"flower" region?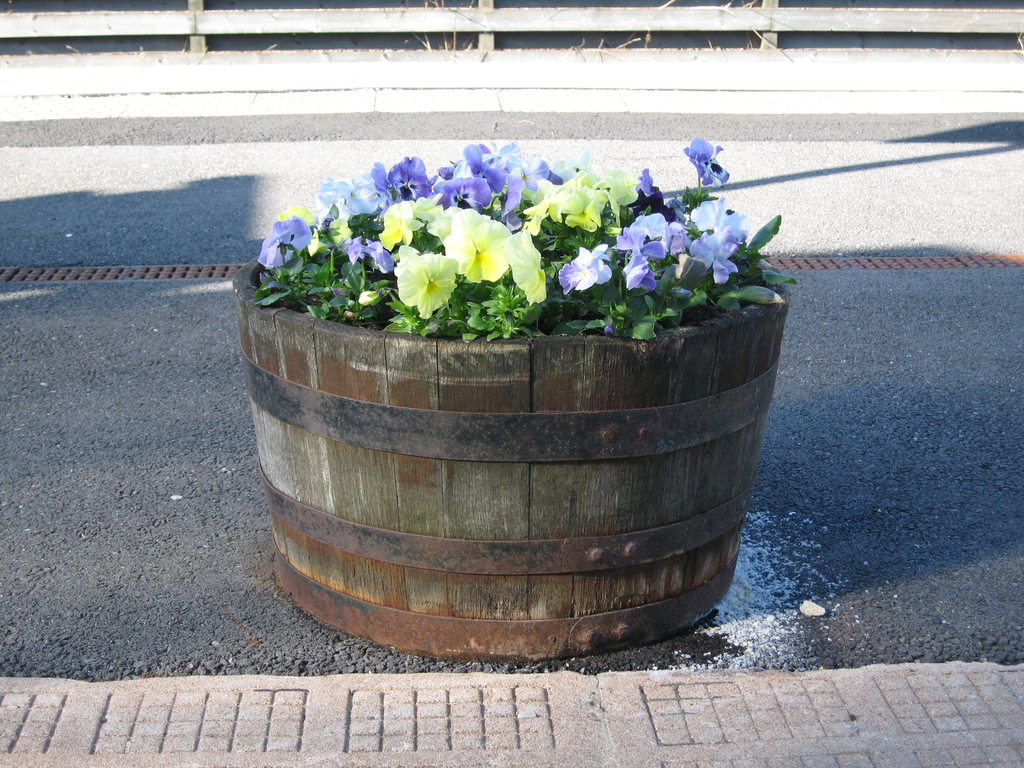
region(348, 174, 383, 220)
